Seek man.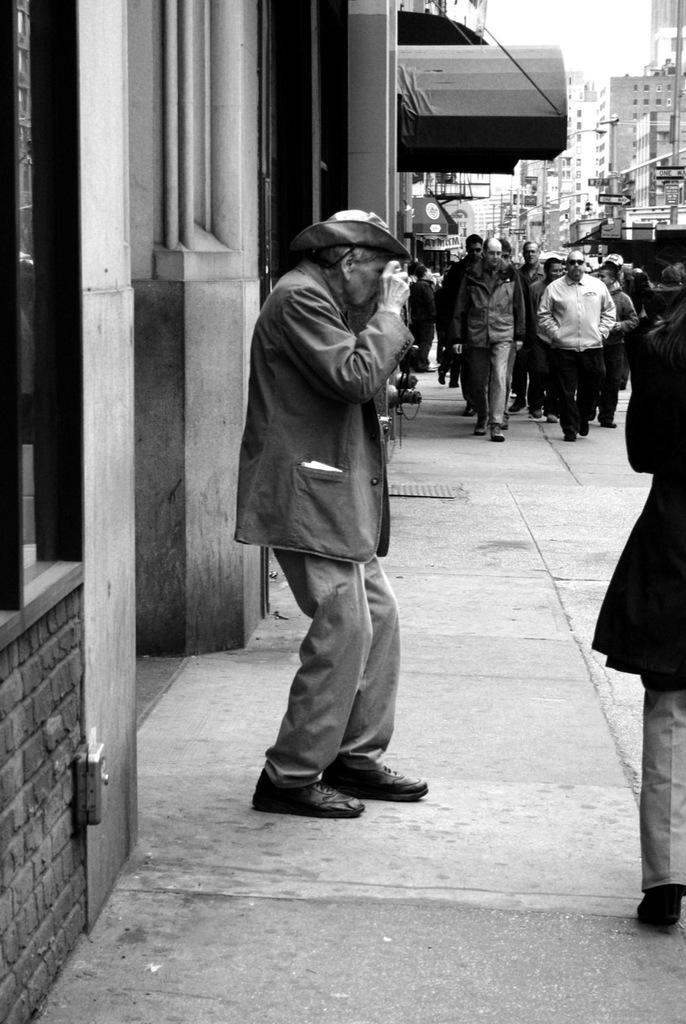
[243, 195, 435, 826].
